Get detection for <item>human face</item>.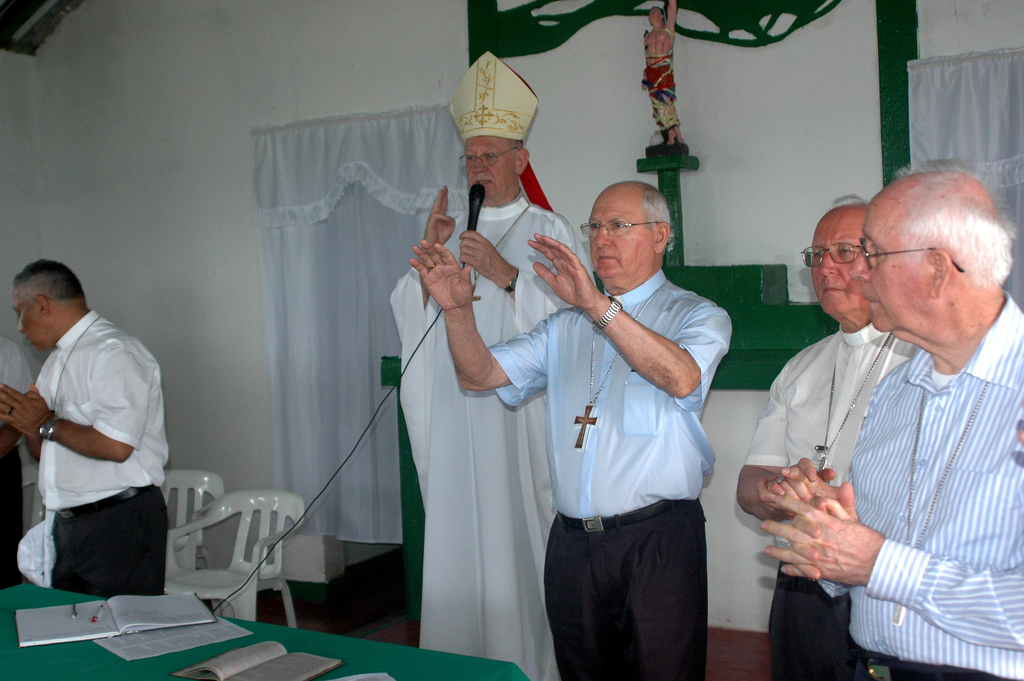
Detection: <bbox>463, 138, 518, 205</bbox>.
